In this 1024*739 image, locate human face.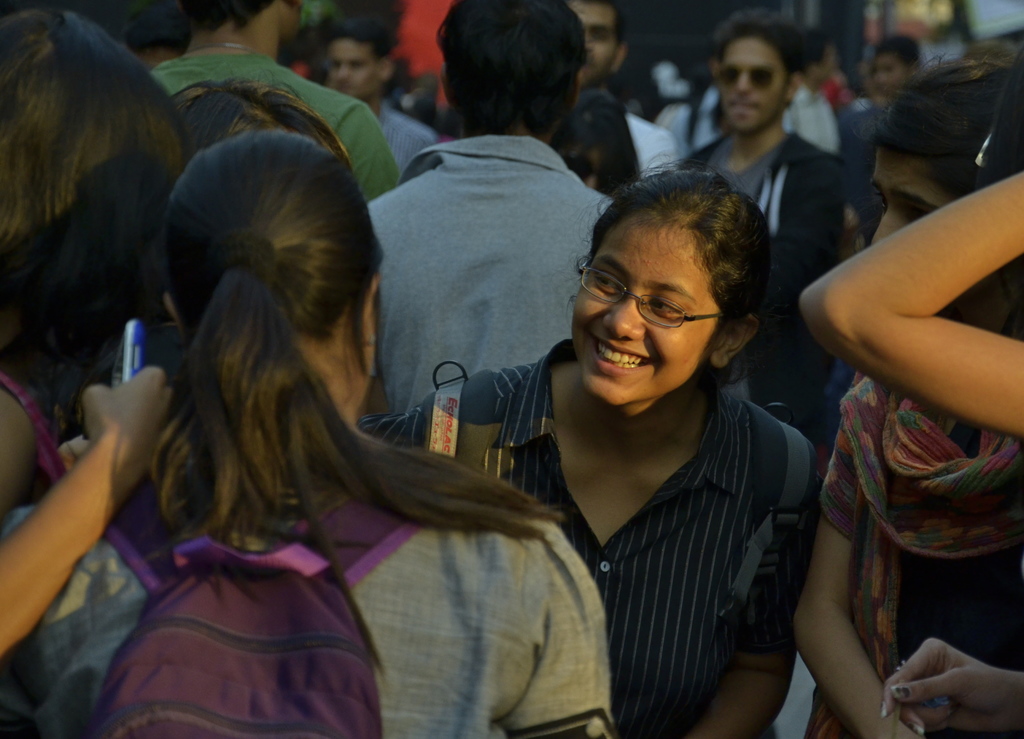
Bounding box: (714,37,797,136).
